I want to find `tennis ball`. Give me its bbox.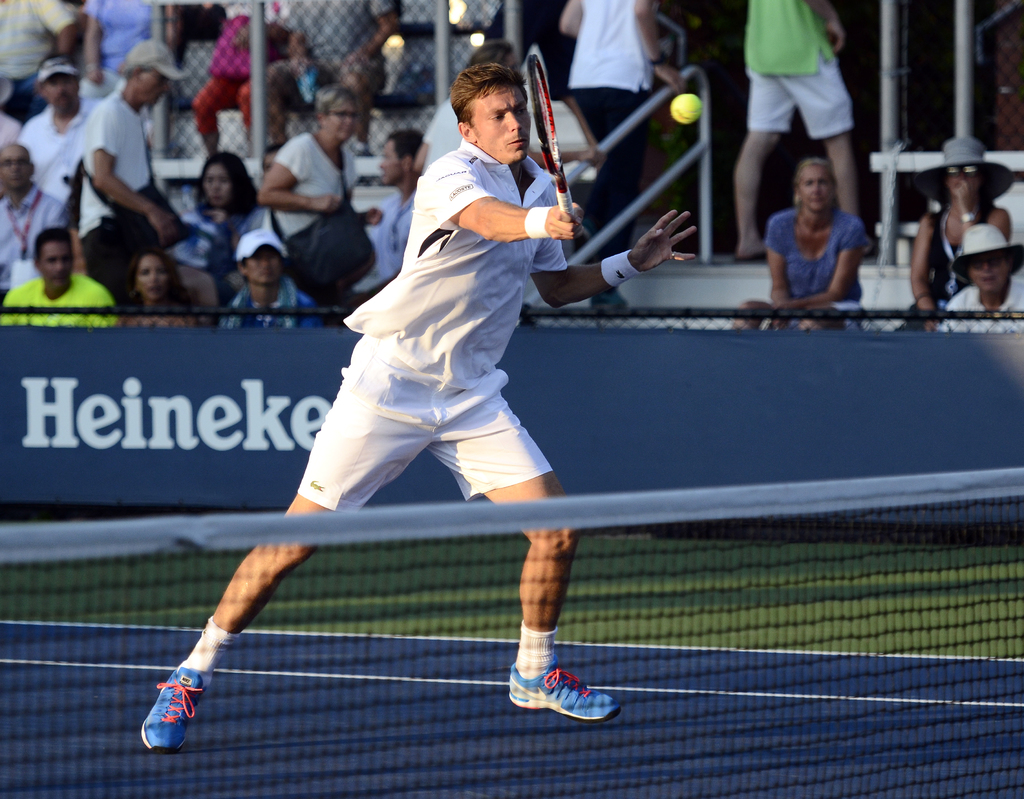
BBox(670, 95, 700, 124).
